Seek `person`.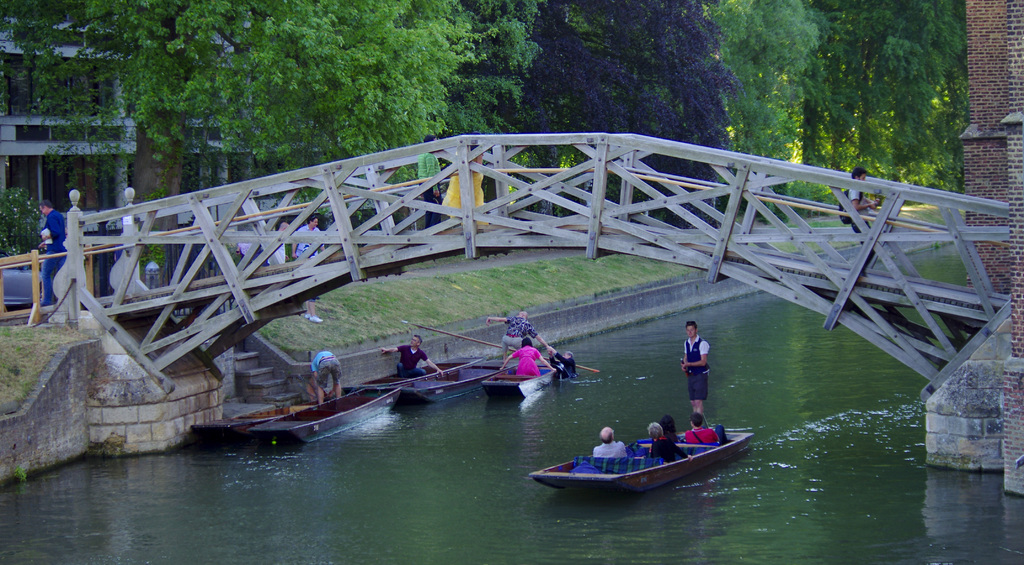
[378,331,442,380].
